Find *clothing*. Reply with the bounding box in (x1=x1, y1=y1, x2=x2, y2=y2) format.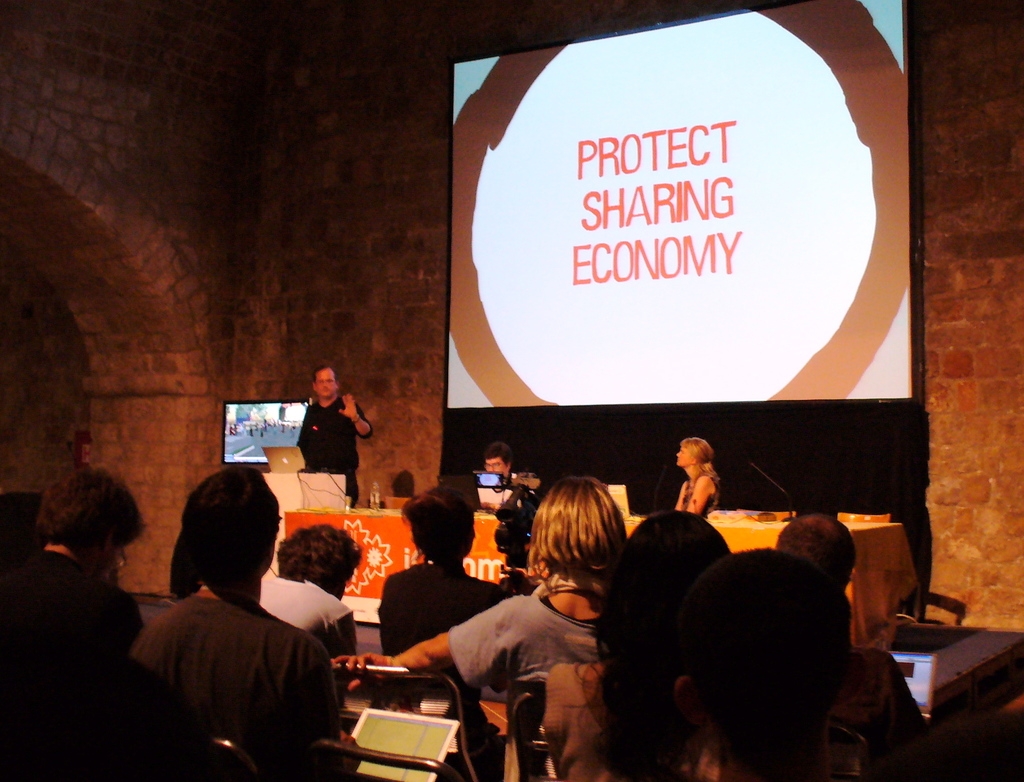
(x1=475, y1=471, x2=537, y2=509).
